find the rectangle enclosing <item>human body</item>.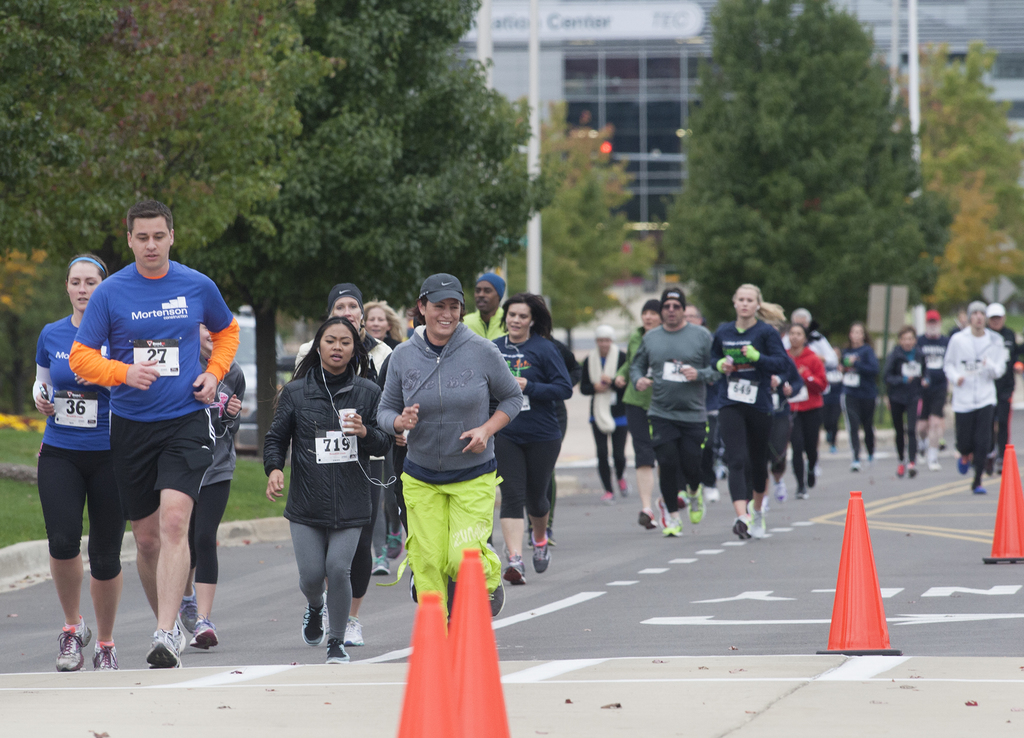
select_region(636, 320, 714, 547).
